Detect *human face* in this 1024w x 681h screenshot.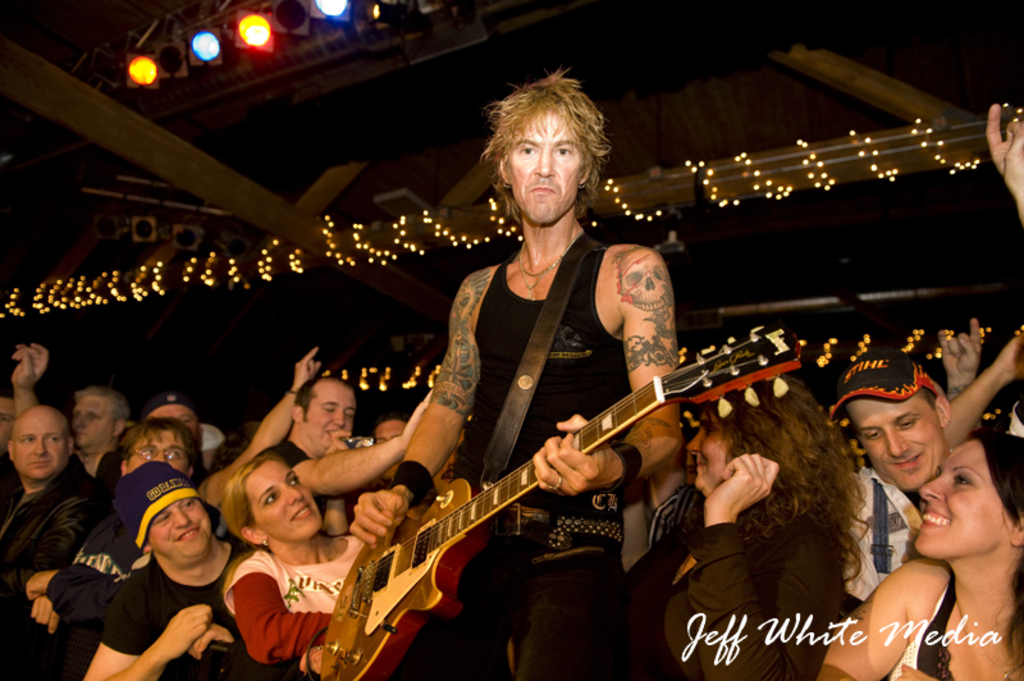
Detection: 10, 398, 67, 481.
